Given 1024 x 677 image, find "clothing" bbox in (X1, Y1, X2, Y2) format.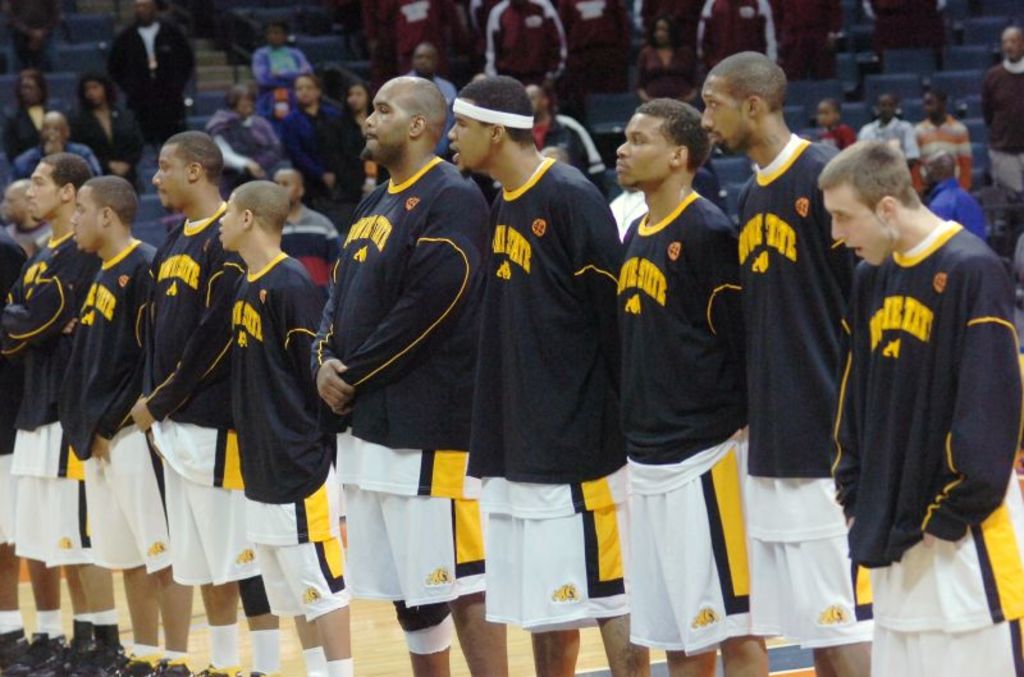
(0, 101, 46, 165).
